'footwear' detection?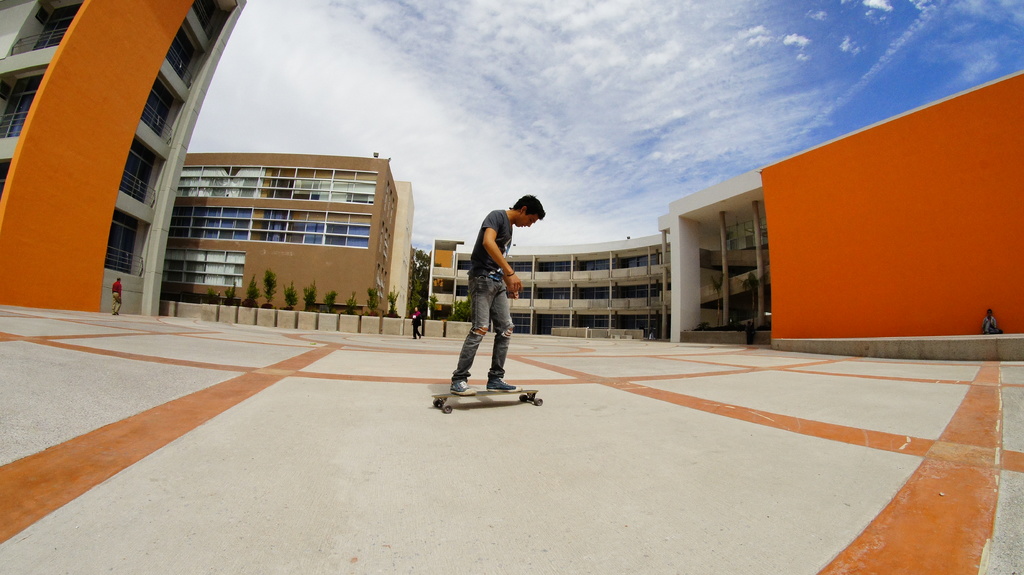
<region>481, 374, 522, 393</region>
